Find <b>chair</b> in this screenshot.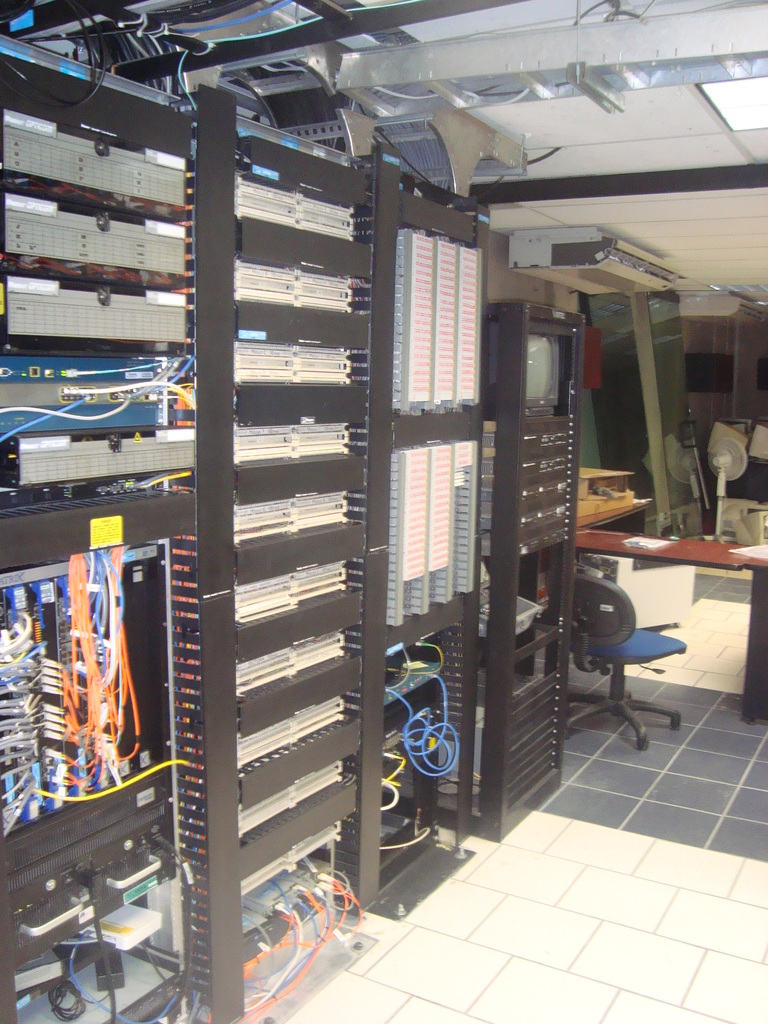
The bounding box for <b>chair</b> is <region>550, 570, 688, 747</region>.
